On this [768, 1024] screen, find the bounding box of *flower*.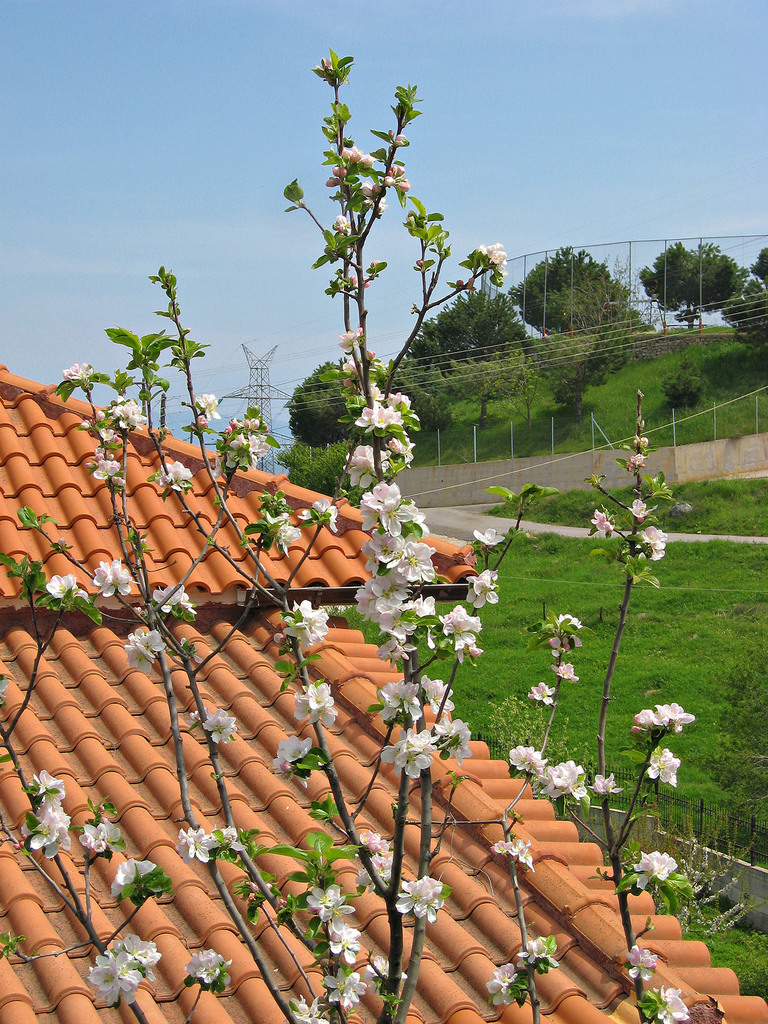
Bounding box: [178,825,215,863].
